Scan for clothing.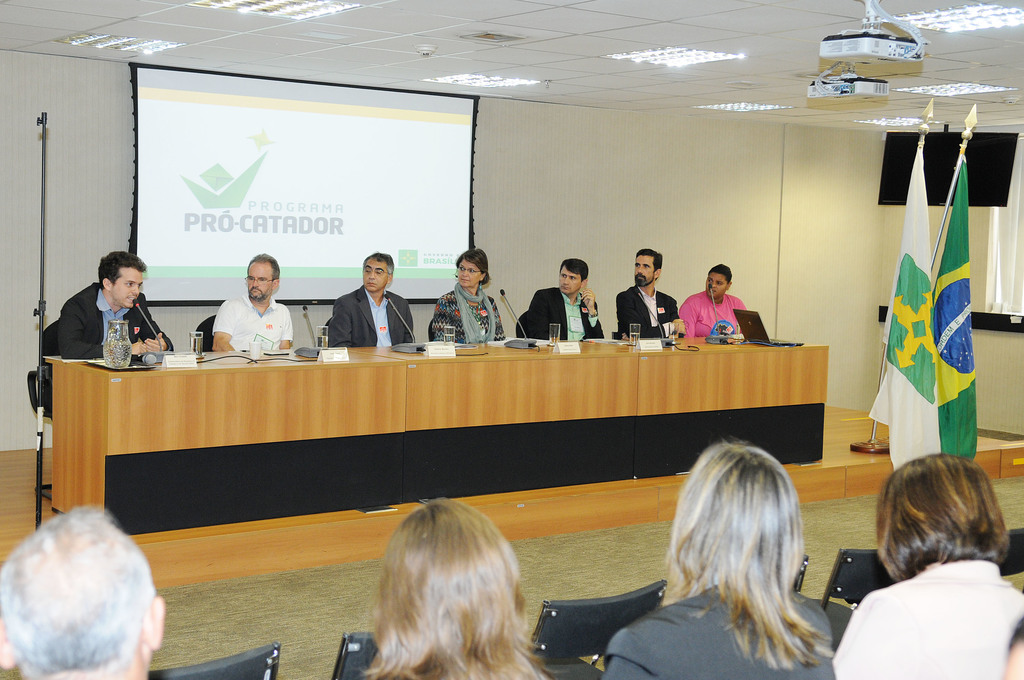
Scan result: x1=519, y1=284, x2=598, y2=346.
